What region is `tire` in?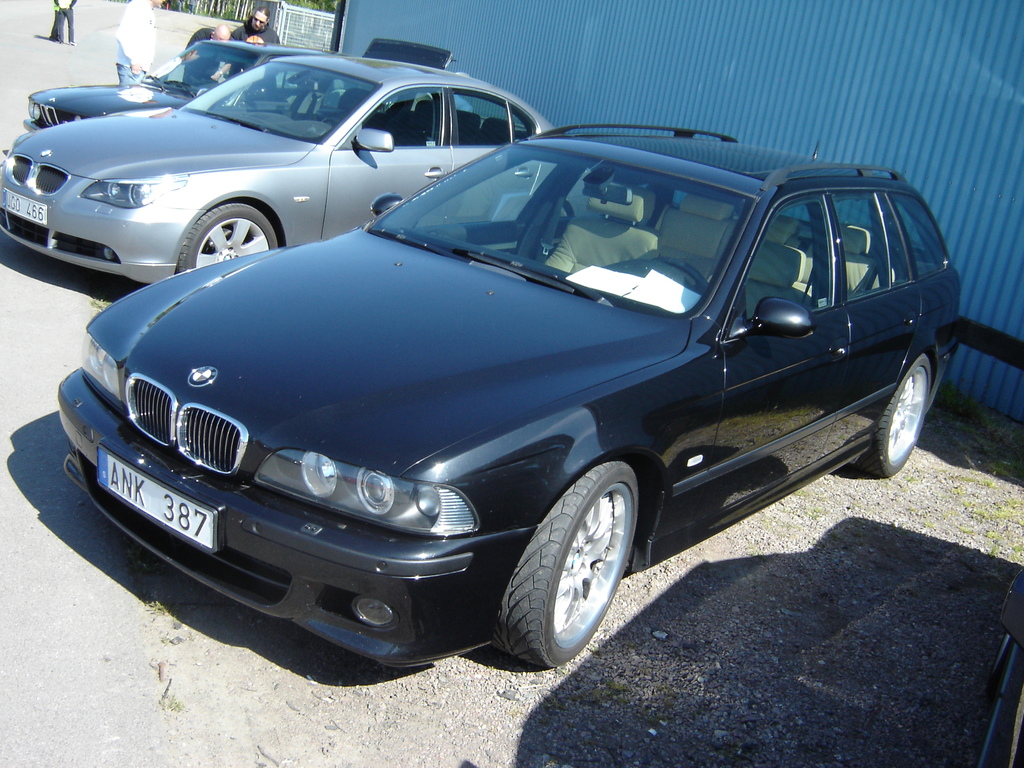
<region>173, 204, 279, 277</region>.
